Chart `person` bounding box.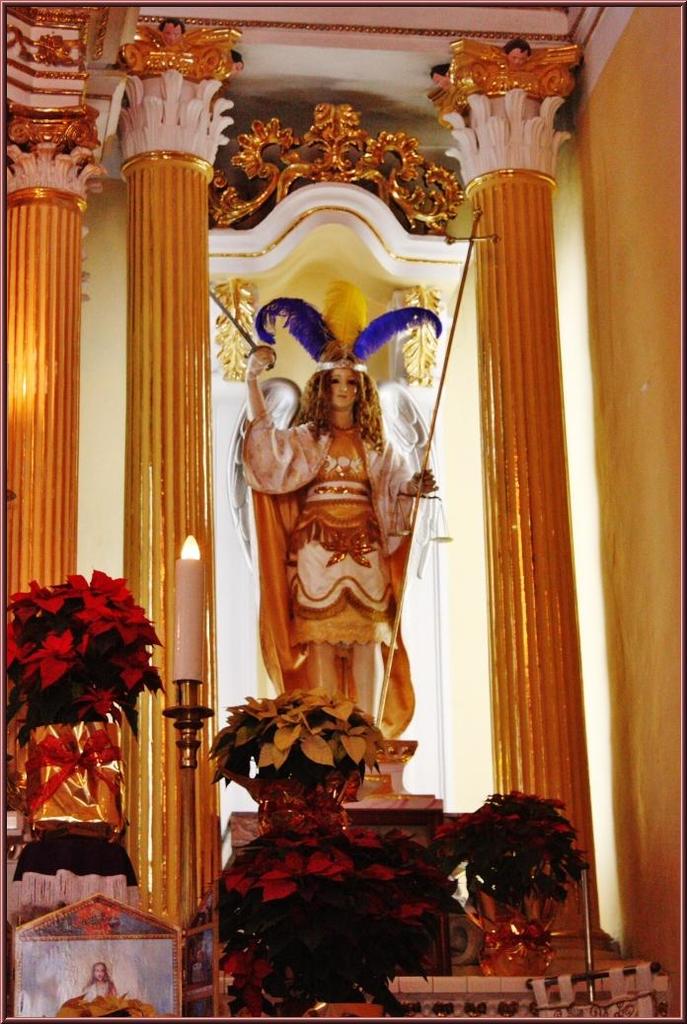
Charted: box(247, 369, 415, 728).
